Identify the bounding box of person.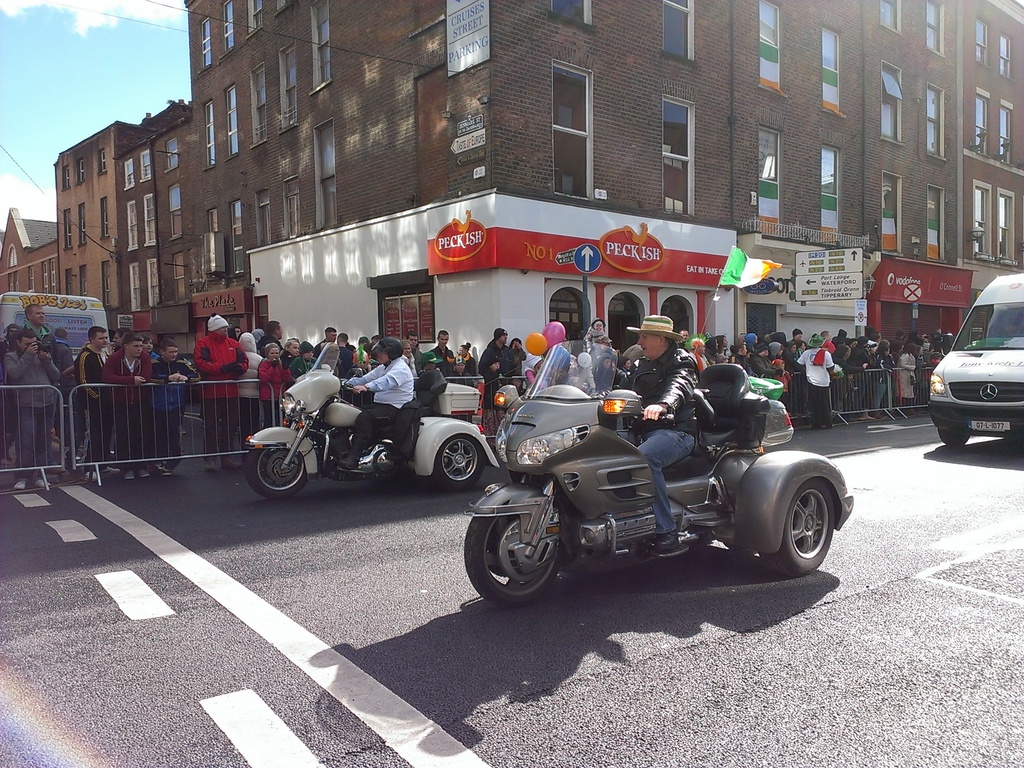
<region>330, 327, 360, 363</region>.
